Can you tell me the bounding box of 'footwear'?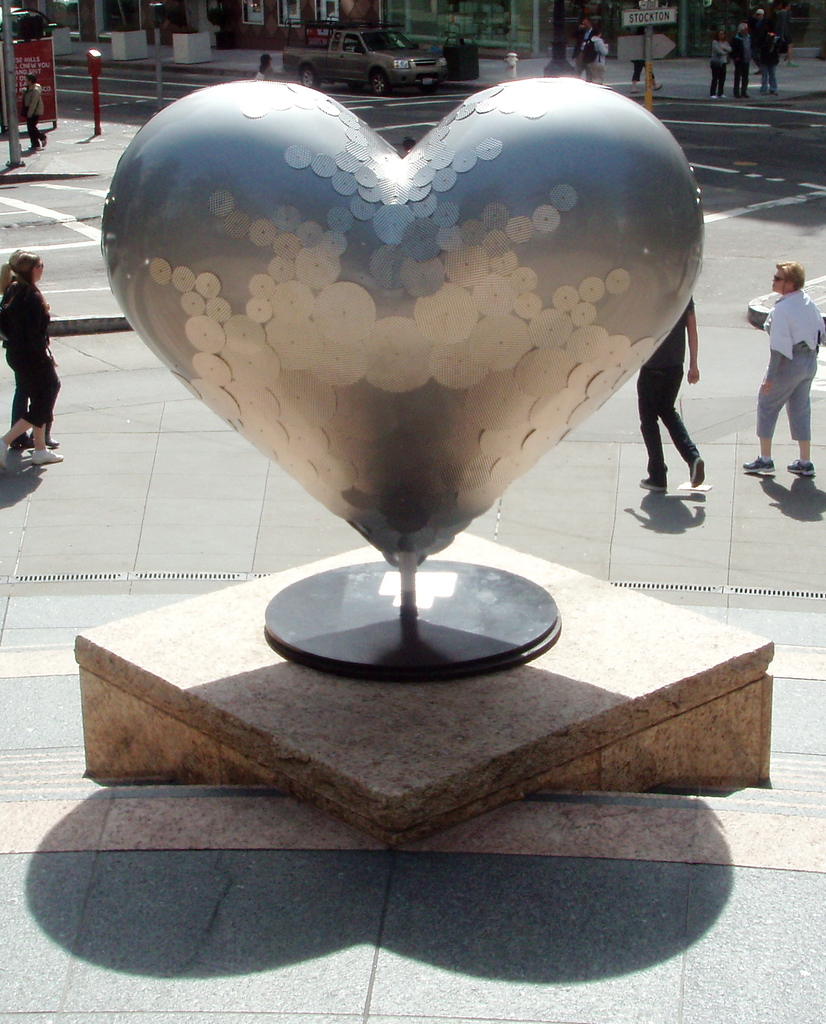
642,470,666,489.
